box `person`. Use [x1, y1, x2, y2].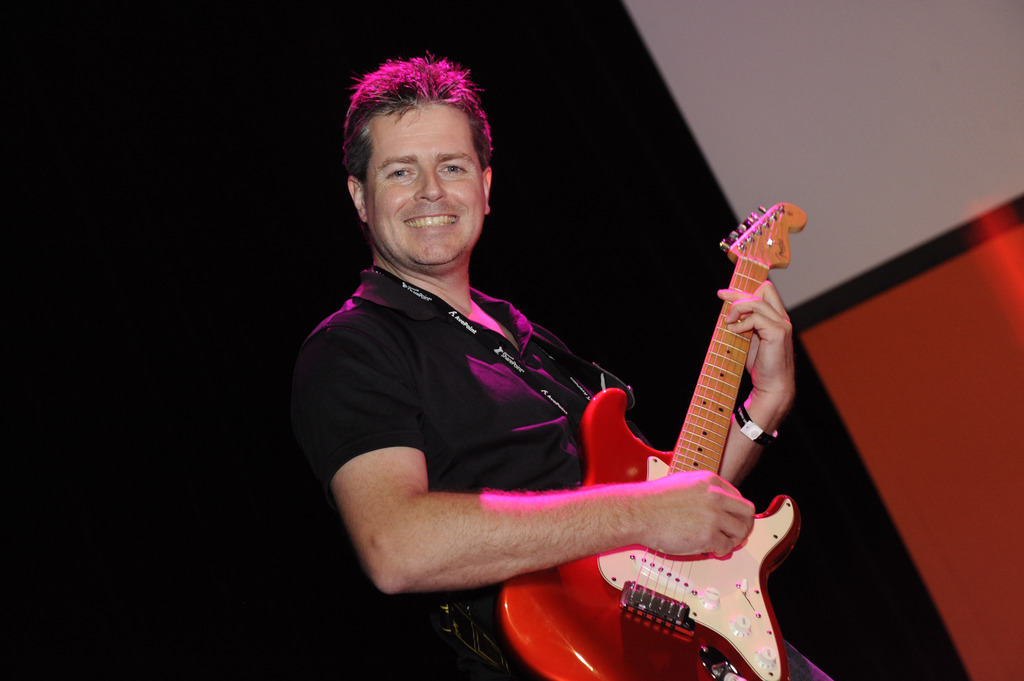
[289, 60, 792, 680].
